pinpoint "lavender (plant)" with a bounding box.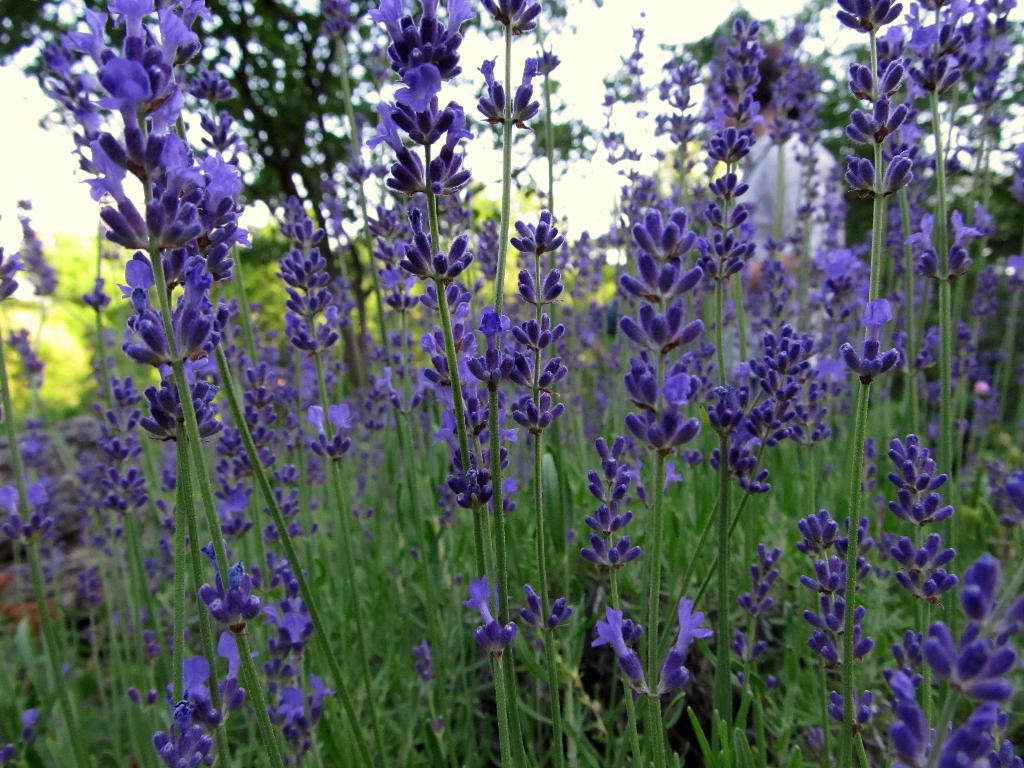
<region>904, 1, 971, 303</region>.
